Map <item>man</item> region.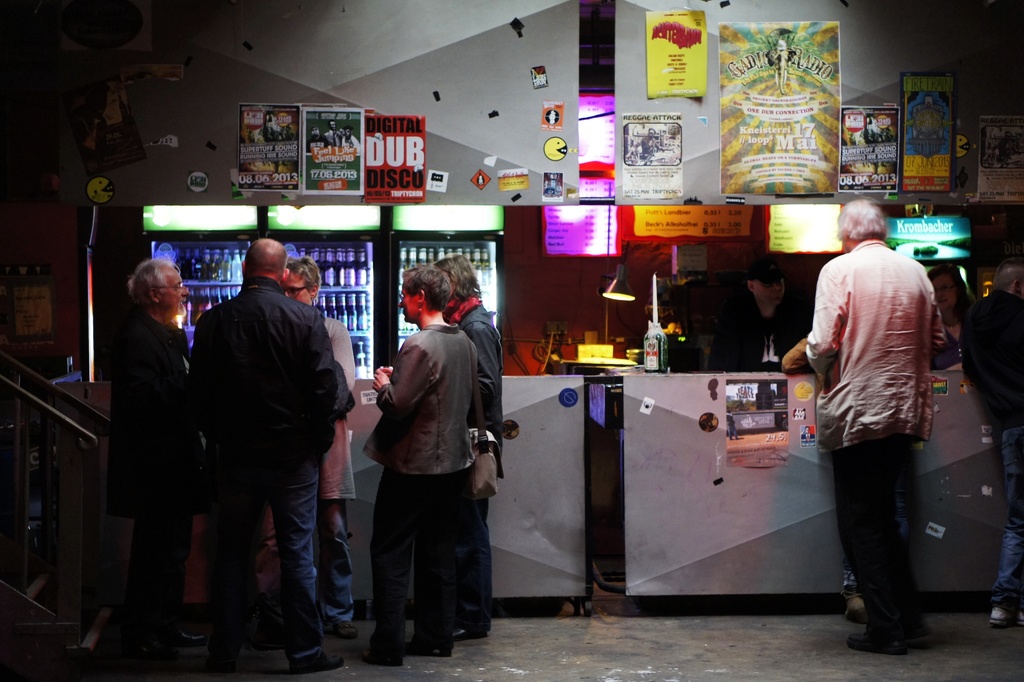
Mapped to <bbox>283, 251, 359, 645</bbox>.
